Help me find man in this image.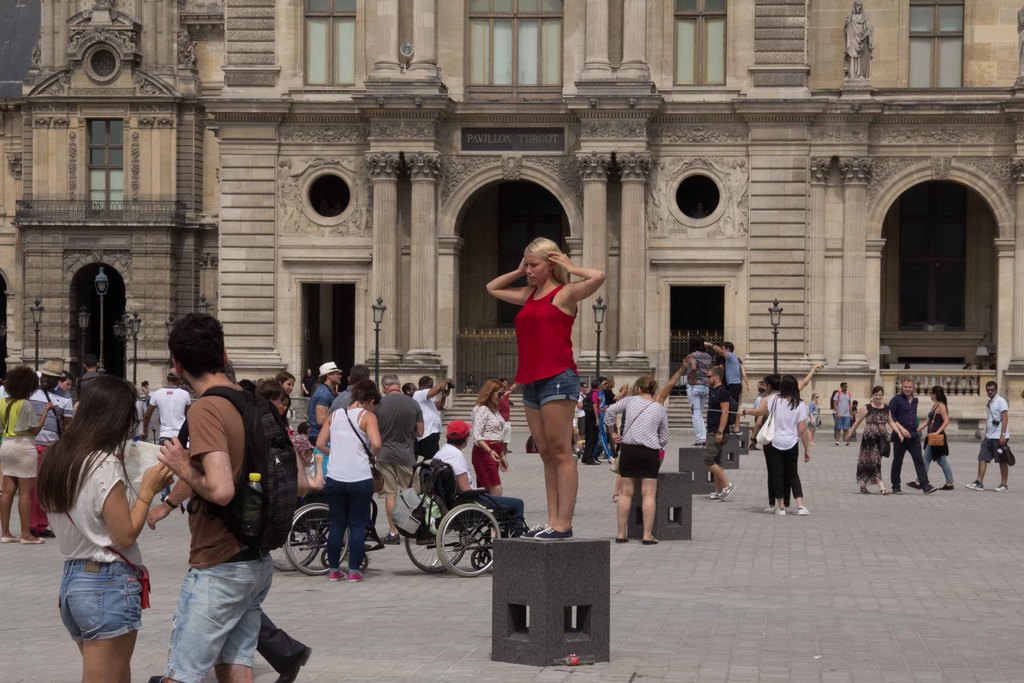
Found it: <region>436, 420, 525, 539</region>.
